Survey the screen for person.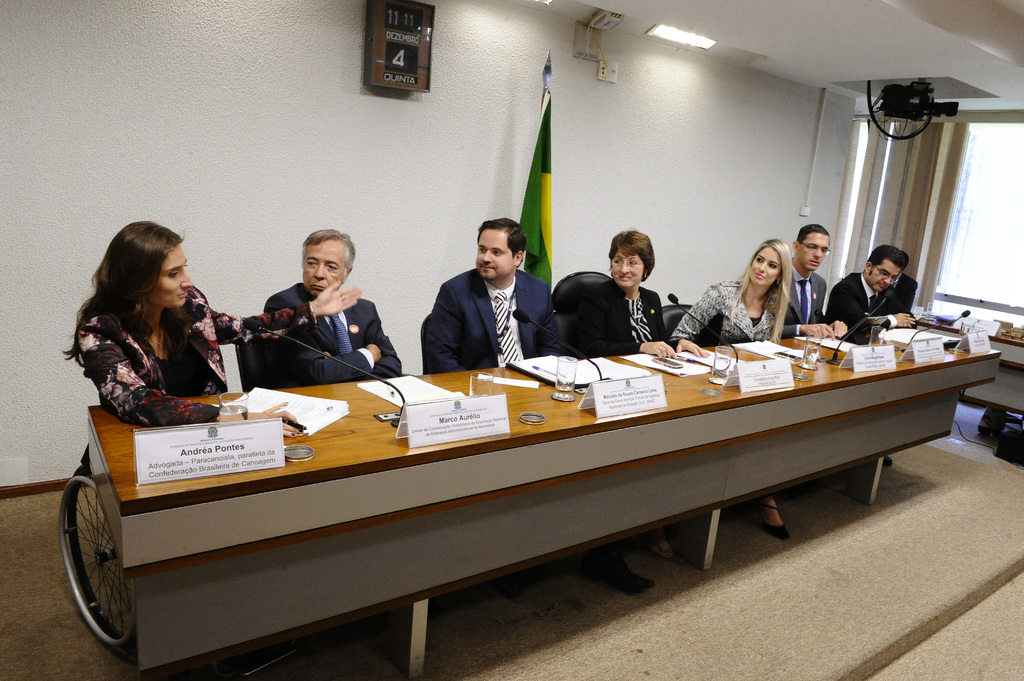
Survey found: [421,205,553,381].
